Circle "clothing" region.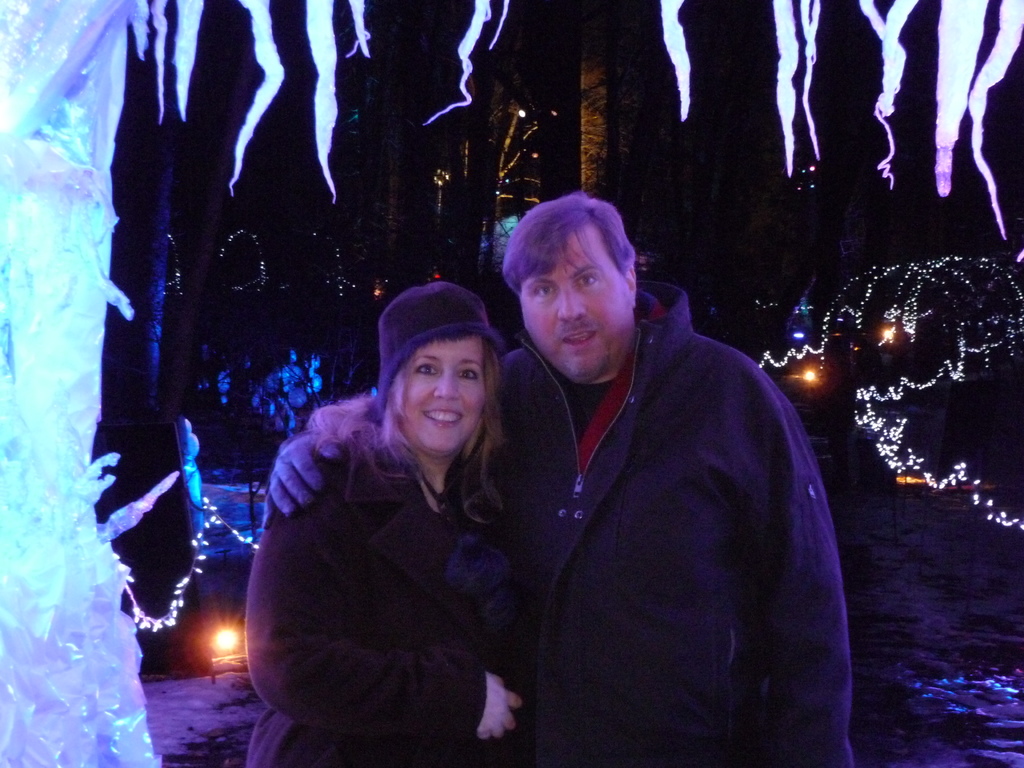
Region: <box>242,401,511,767</box>.
